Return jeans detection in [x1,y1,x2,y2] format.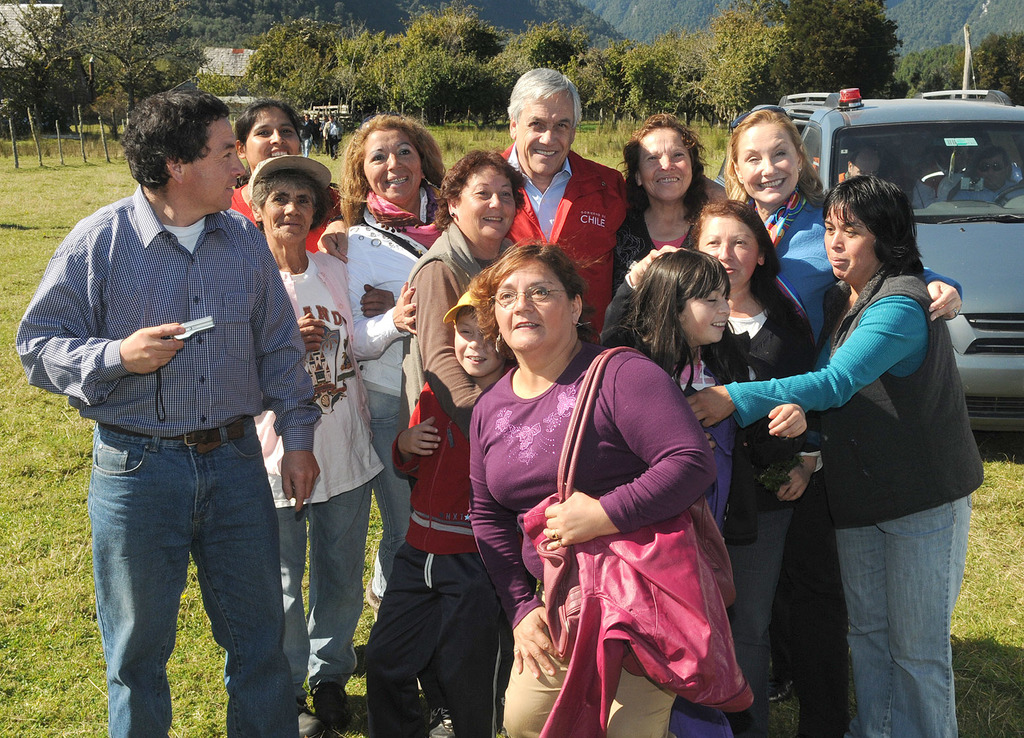
[835,499,976,737].
